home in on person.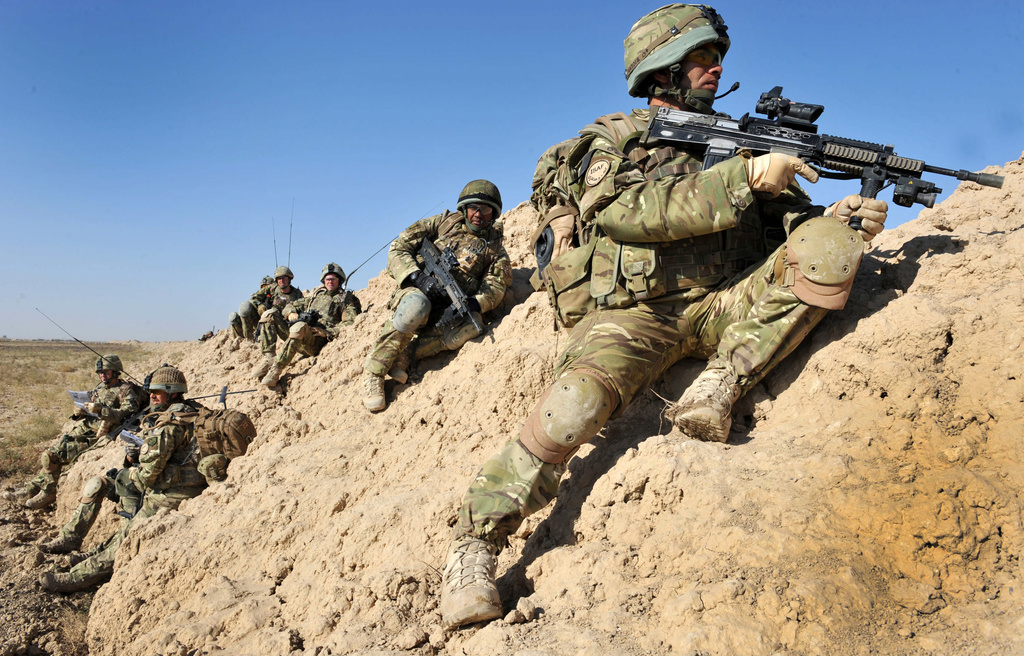
Homed in at 388/182/511/409.
